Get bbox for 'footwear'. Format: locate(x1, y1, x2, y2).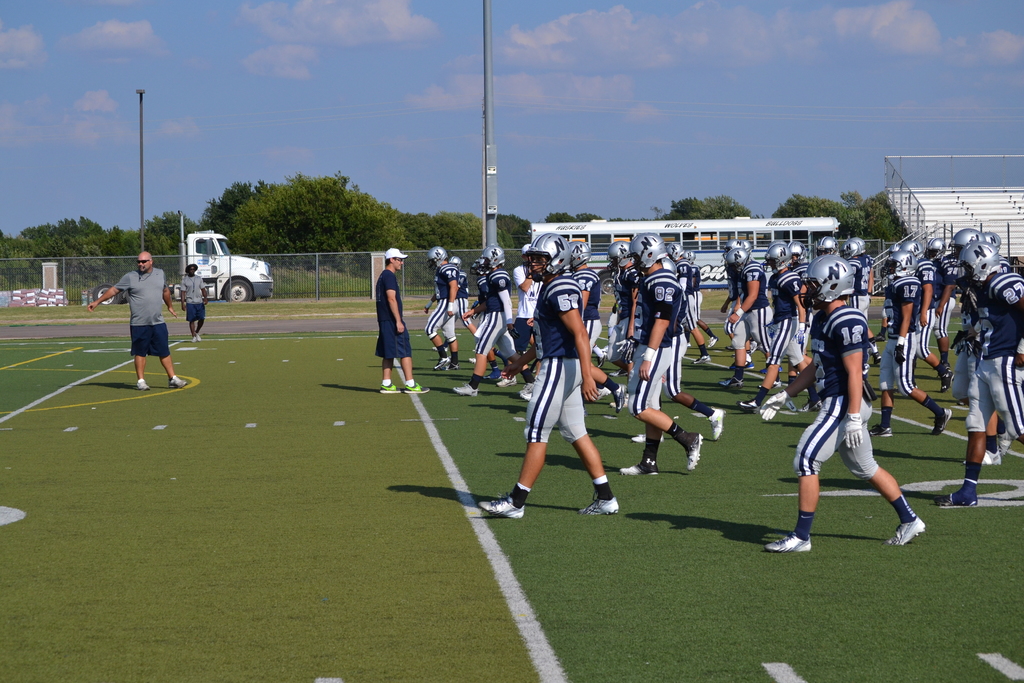
locate(886, 519, 930, 545).
